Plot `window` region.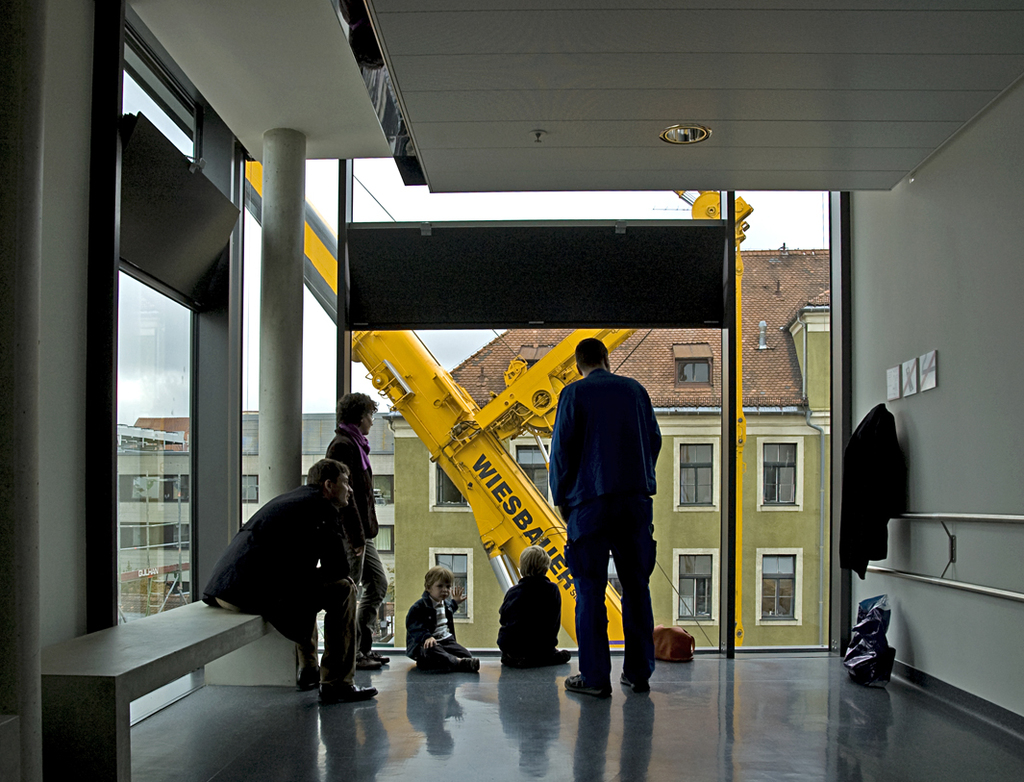
Plotted at (427, 548, 474, 619).
